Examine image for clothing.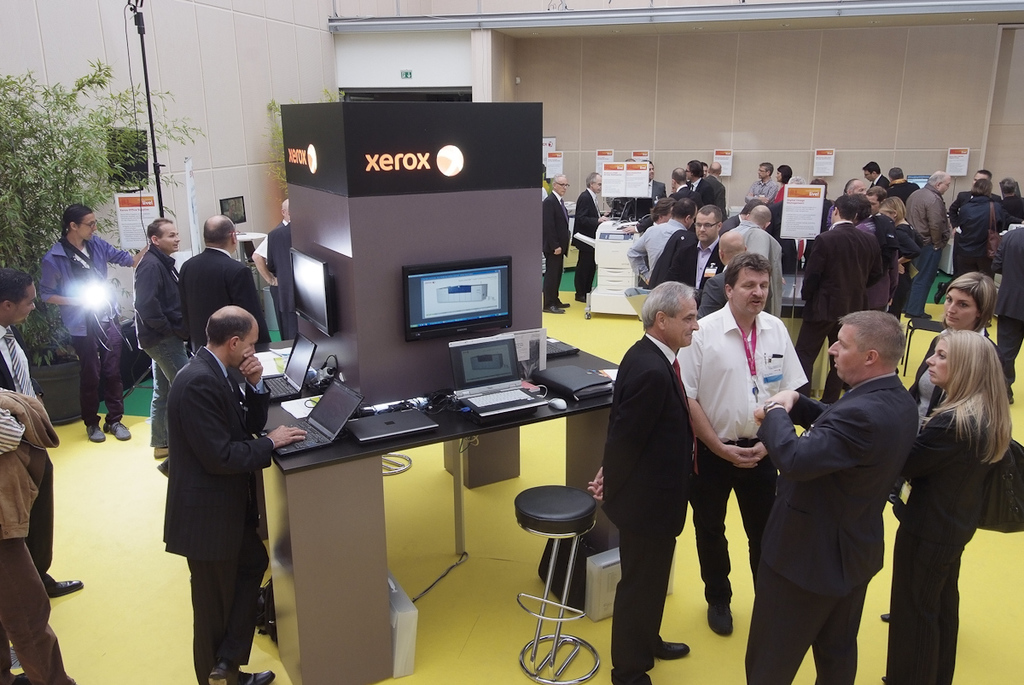
Examination result: {"x1": 174, "y1": 243, "x2": 272, "y2": 357}.
